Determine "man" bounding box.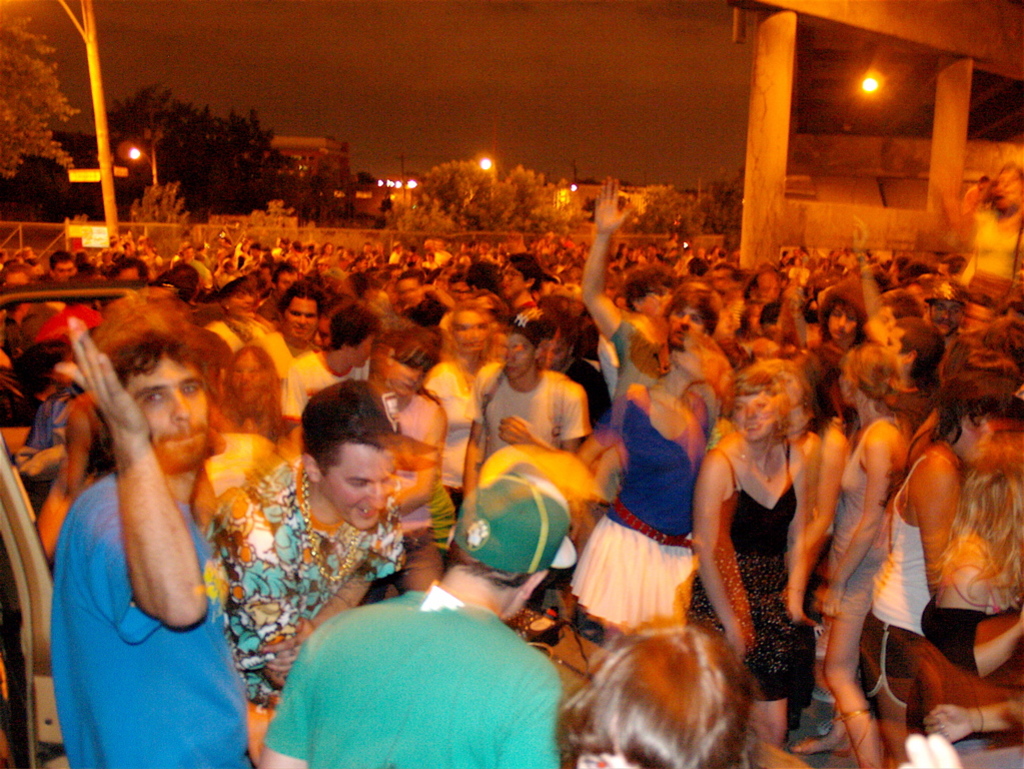
Determined: l=210, t=389, r=402, b=738.
